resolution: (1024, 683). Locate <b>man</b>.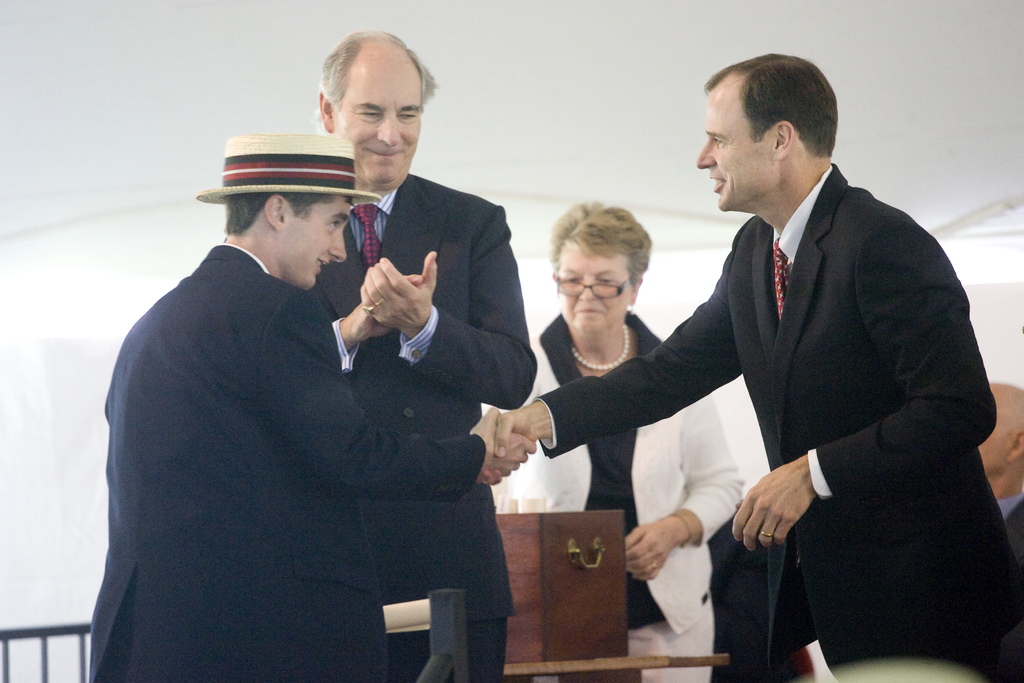
(298, 28, 538, 682).
